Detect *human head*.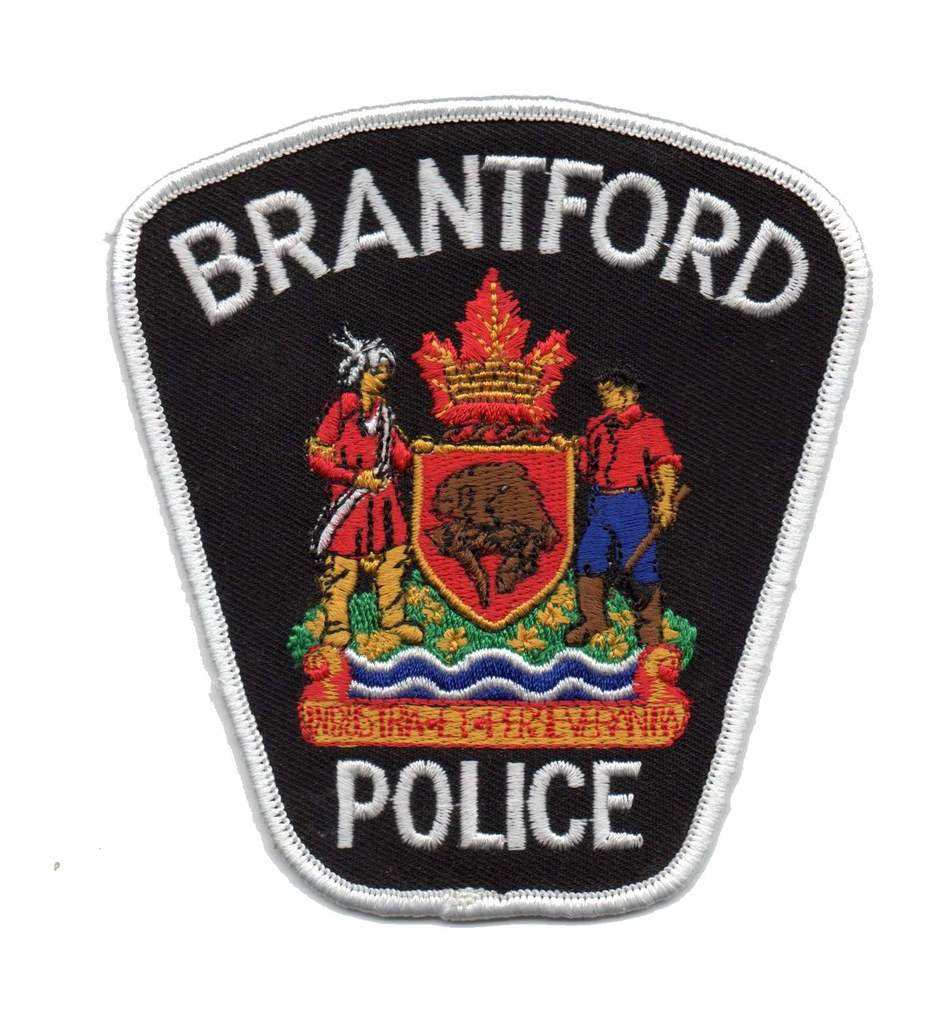
Detected at rect(356, 349, 387, 401).
